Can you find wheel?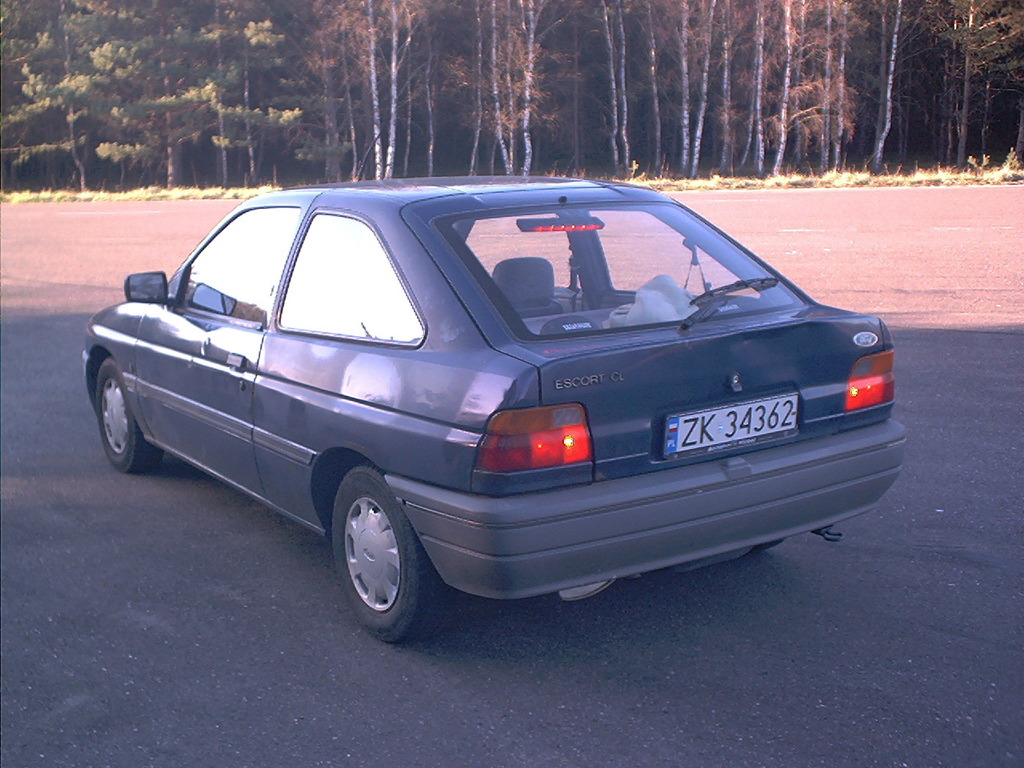
Yes, bounding box: left=98, top=354, right=160, bottom=473.
